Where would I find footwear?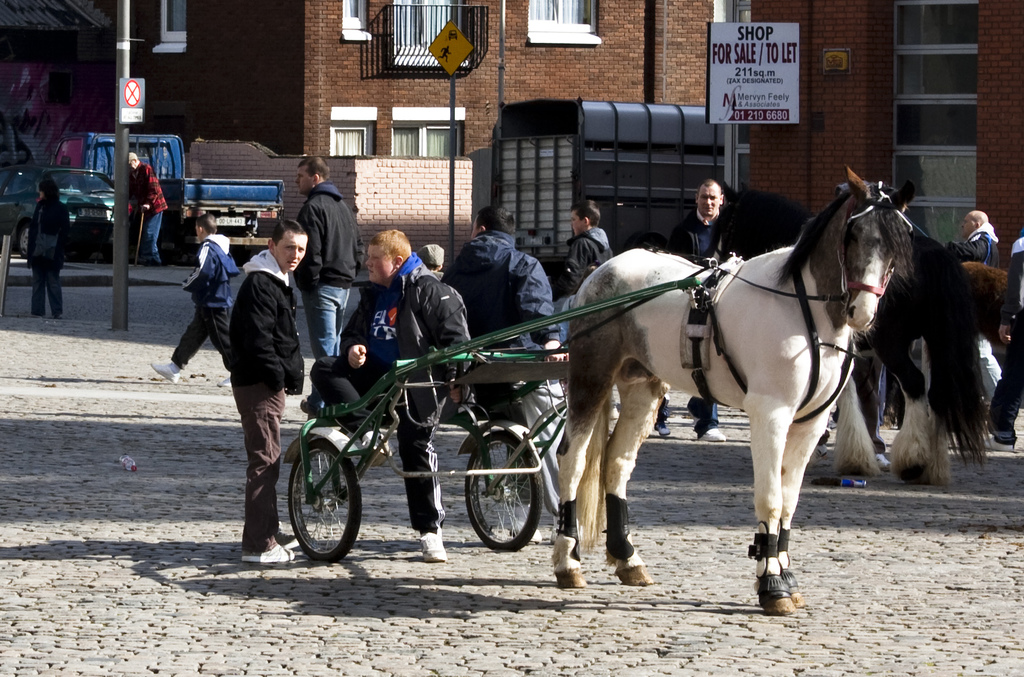
At 355:430:392:464.
